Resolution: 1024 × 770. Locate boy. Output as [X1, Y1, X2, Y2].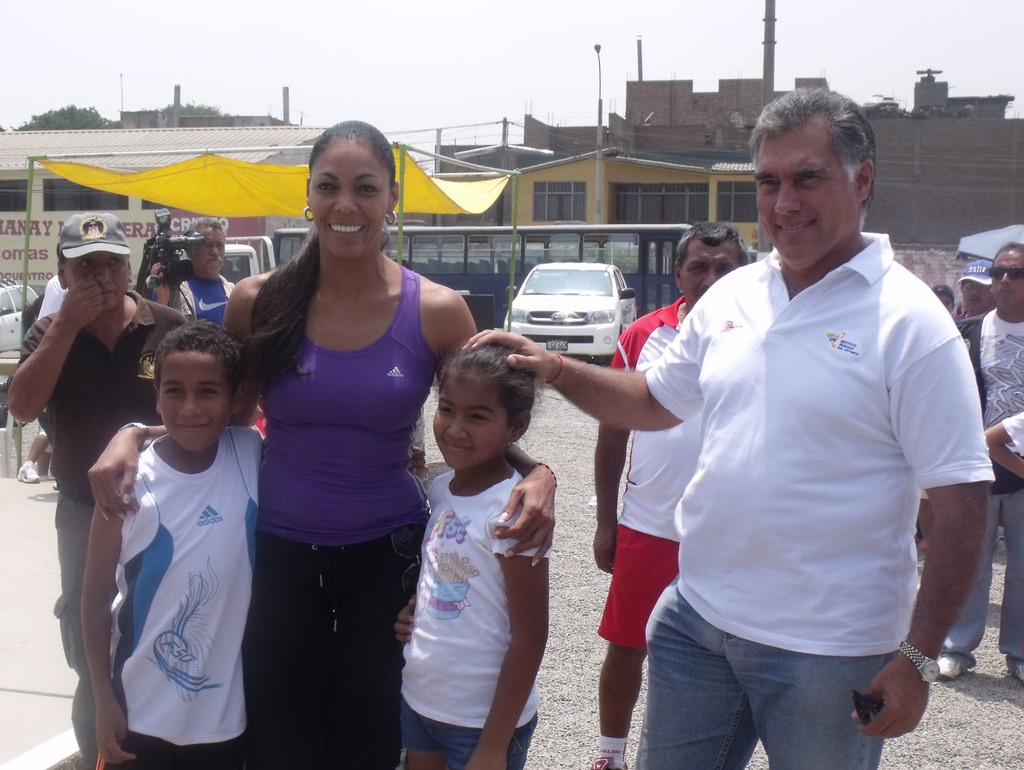
[79, 317, 432, 769].
